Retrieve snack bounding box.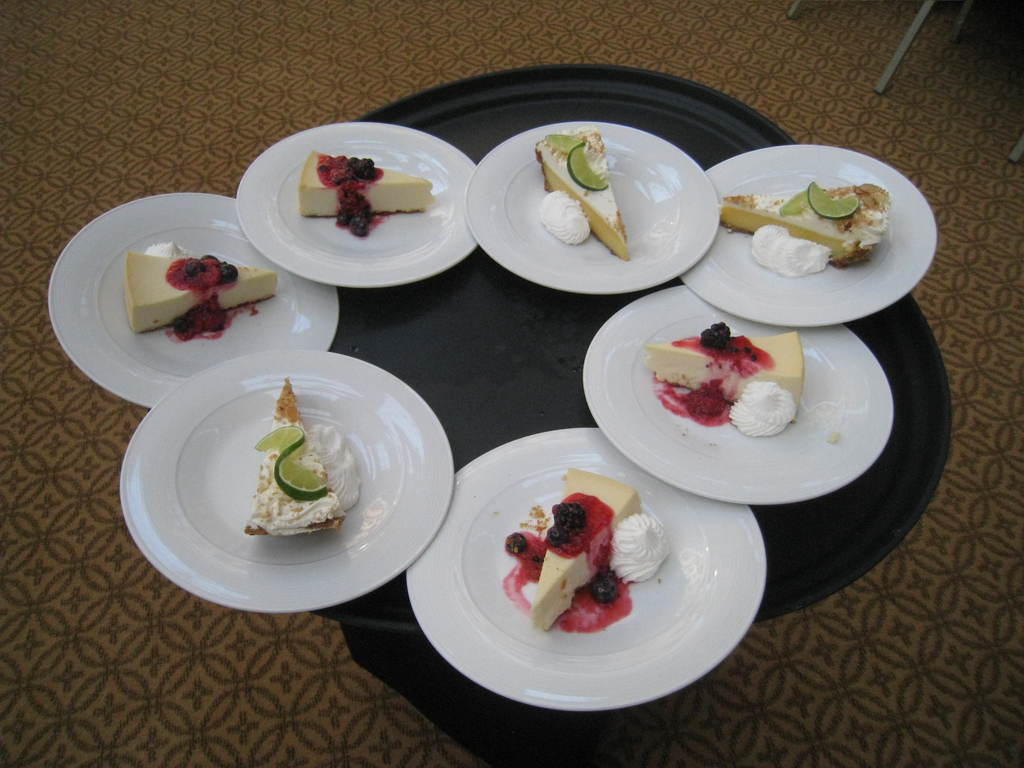
Bounding box: BBox(529, 124, 638, 260).
